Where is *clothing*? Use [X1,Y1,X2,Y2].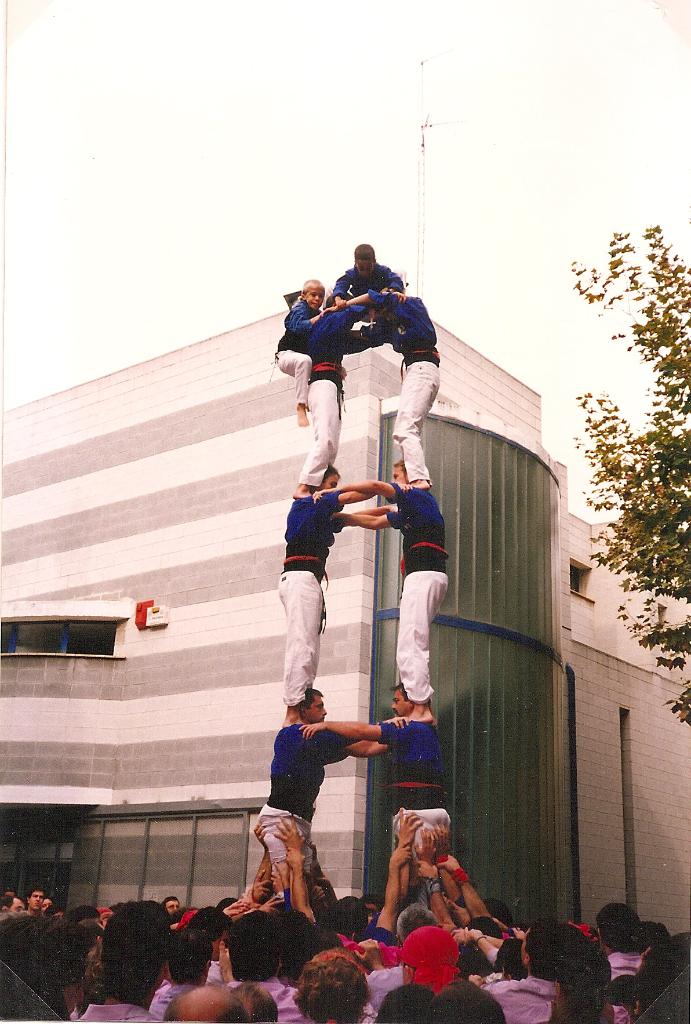
[373,476,449,705].
